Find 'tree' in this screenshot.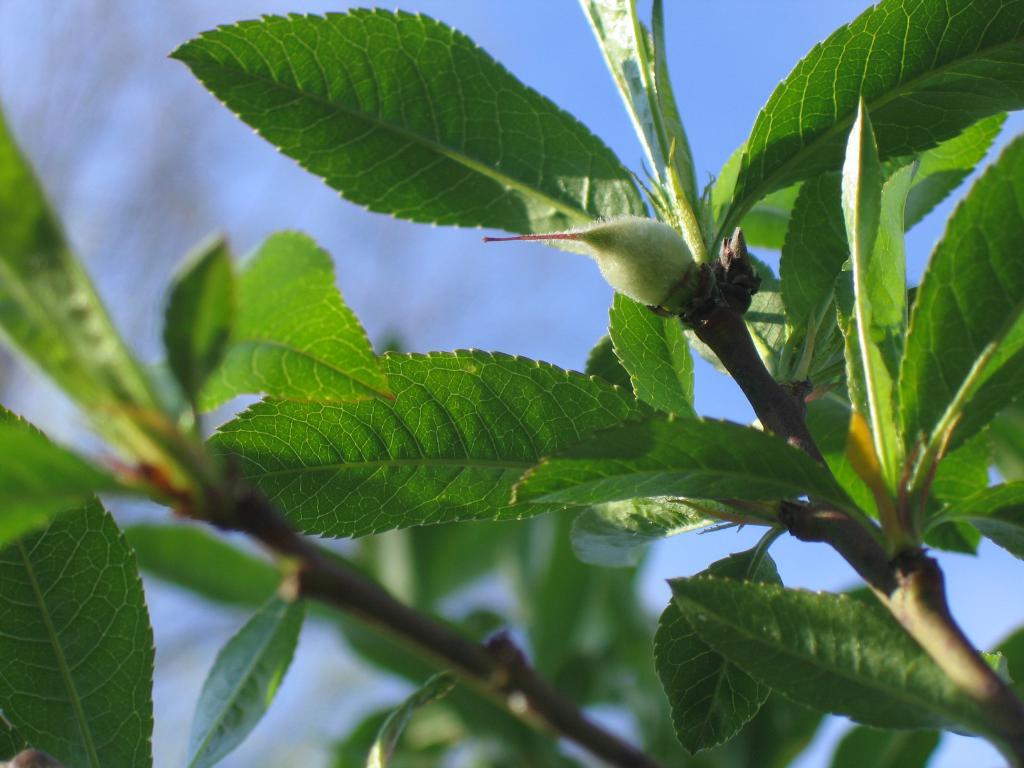
The bounding box for 'tree' is select_region(47, 0, 1019, 767).
